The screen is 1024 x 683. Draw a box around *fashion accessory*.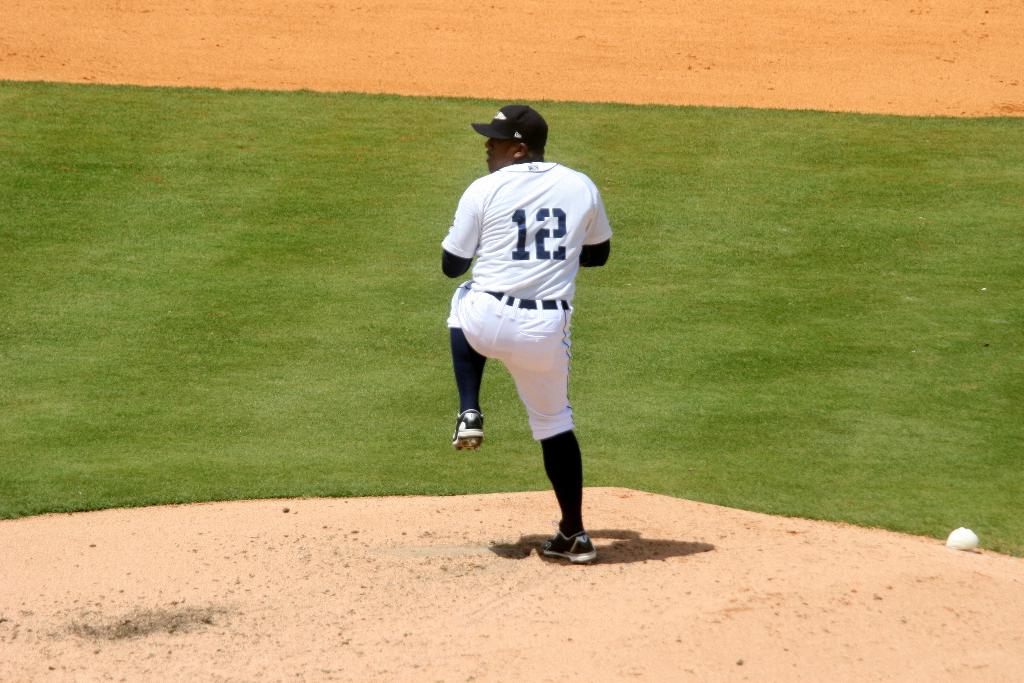
{"x1": 543, "y1": 525, "x2": 600, "y2": 566}.
